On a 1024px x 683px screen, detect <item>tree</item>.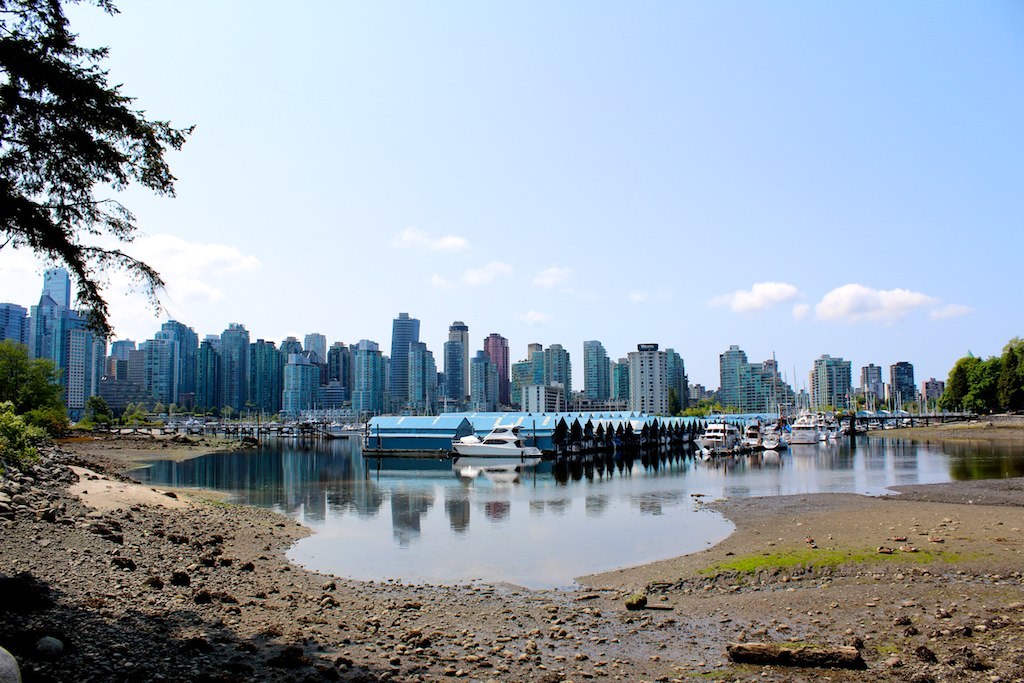
<region>665, 383, 683, 415</region>.
